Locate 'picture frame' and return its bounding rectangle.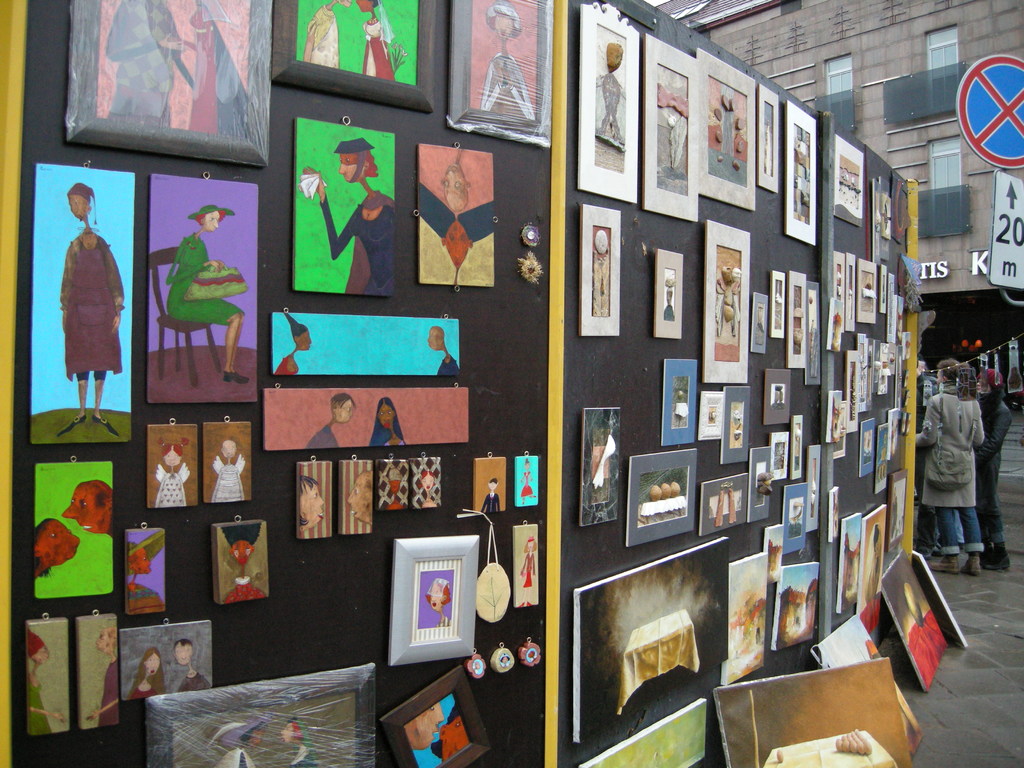
detection(721, 385, 752, 463).
